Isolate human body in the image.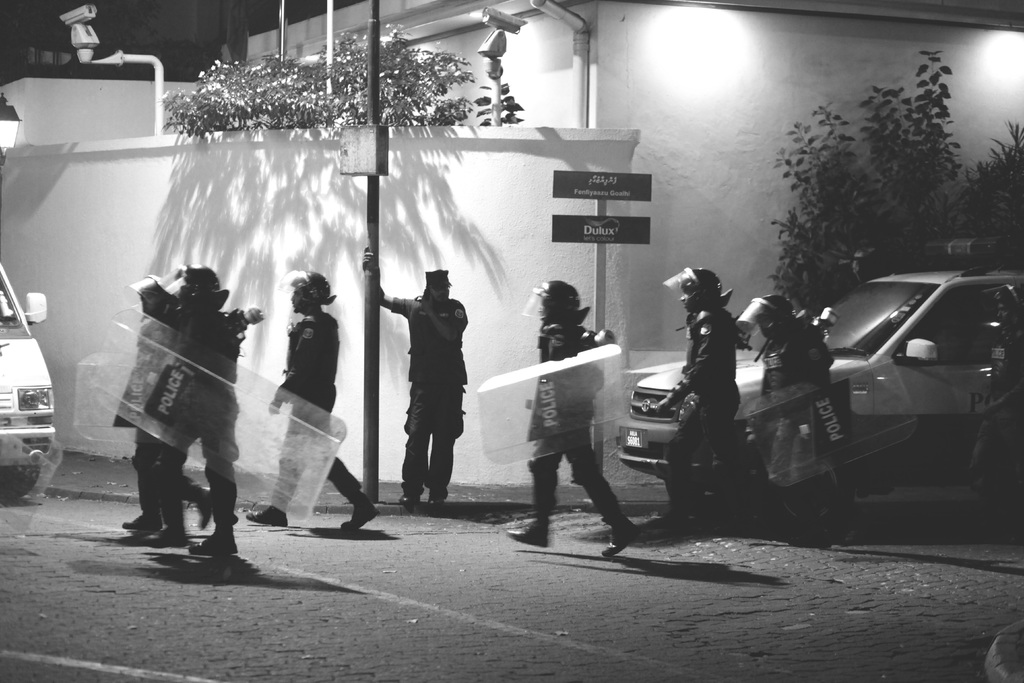
Isolated region: detection(505, 322, 636, 558).
